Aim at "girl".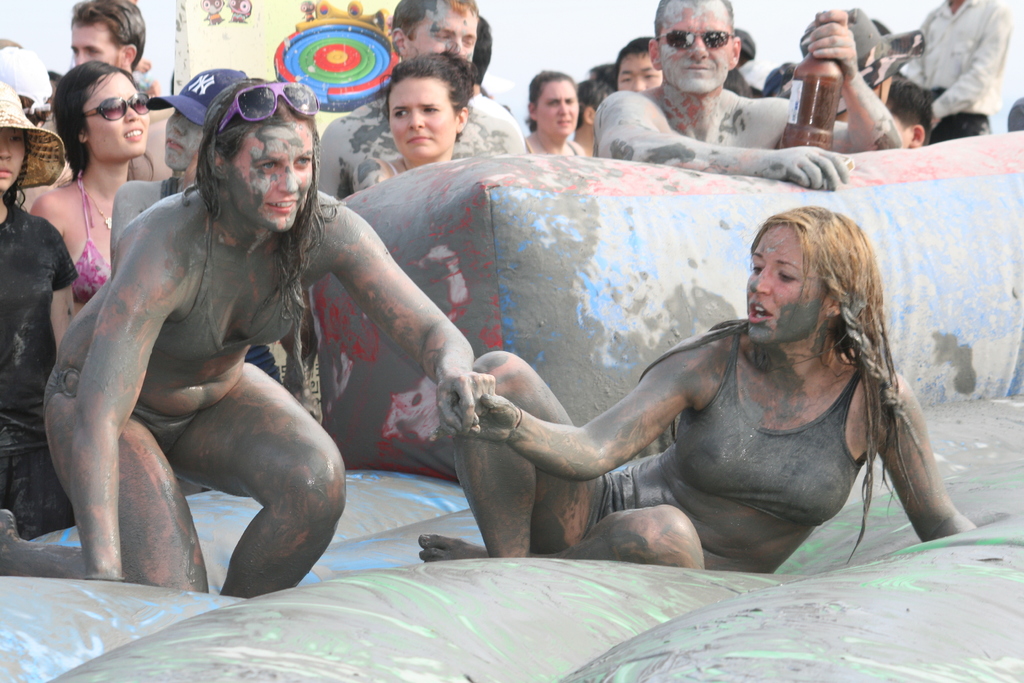
Aimed at 108 65 282 494.
